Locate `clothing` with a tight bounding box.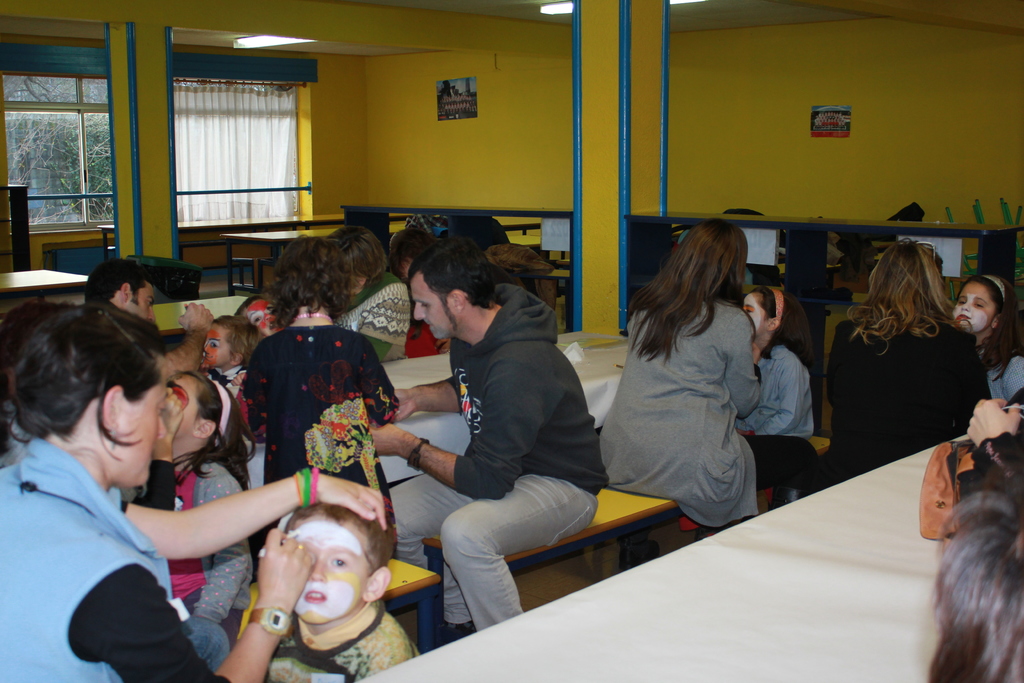
[left=958, top=431, right=1023, bottom=498].
